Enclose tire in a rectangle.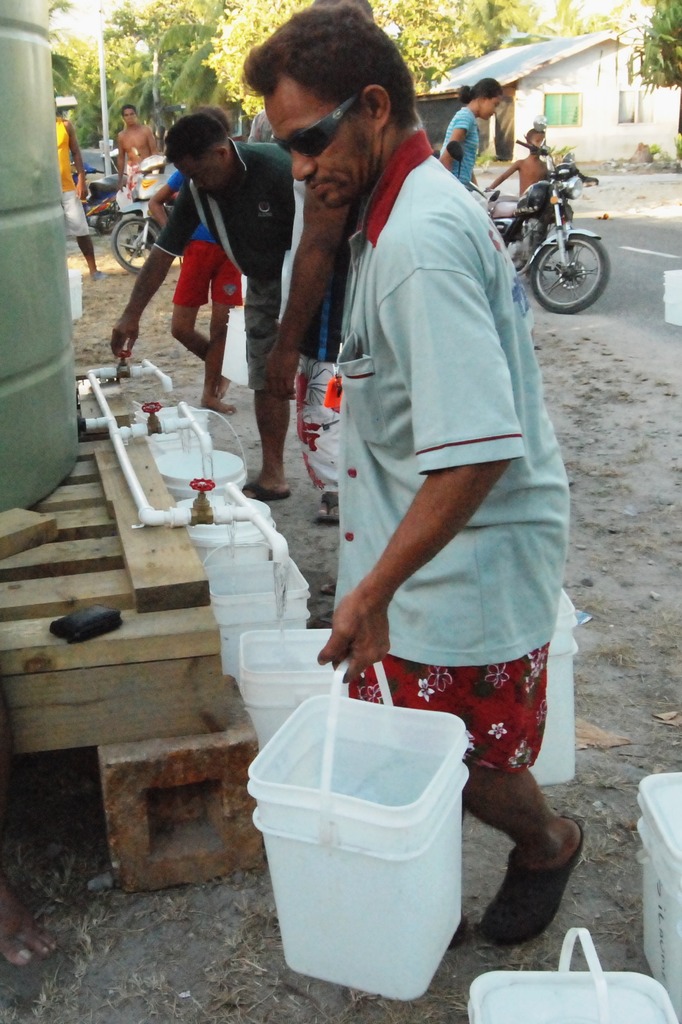
detection(539, 213, 614, 302).
